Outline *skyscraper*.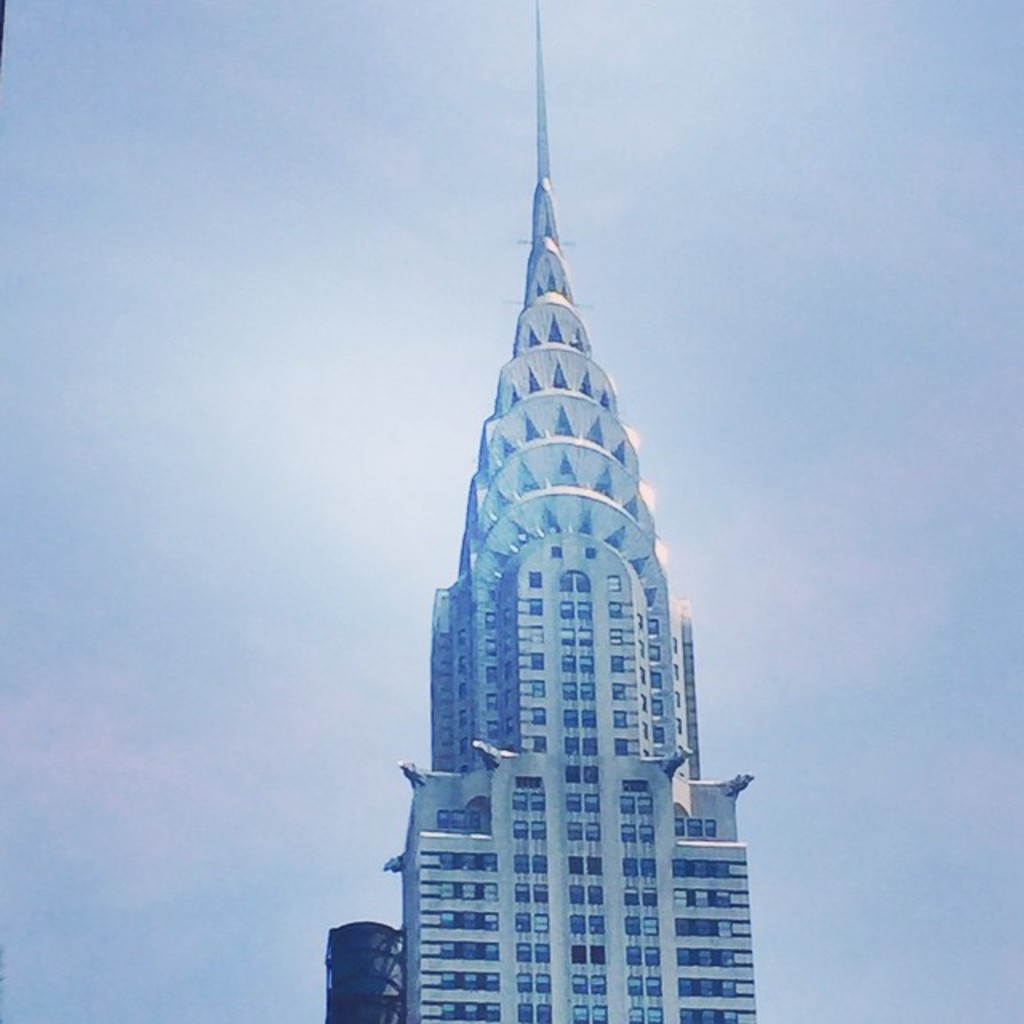
Outline: select_region(429, 91, 819, 1022).
